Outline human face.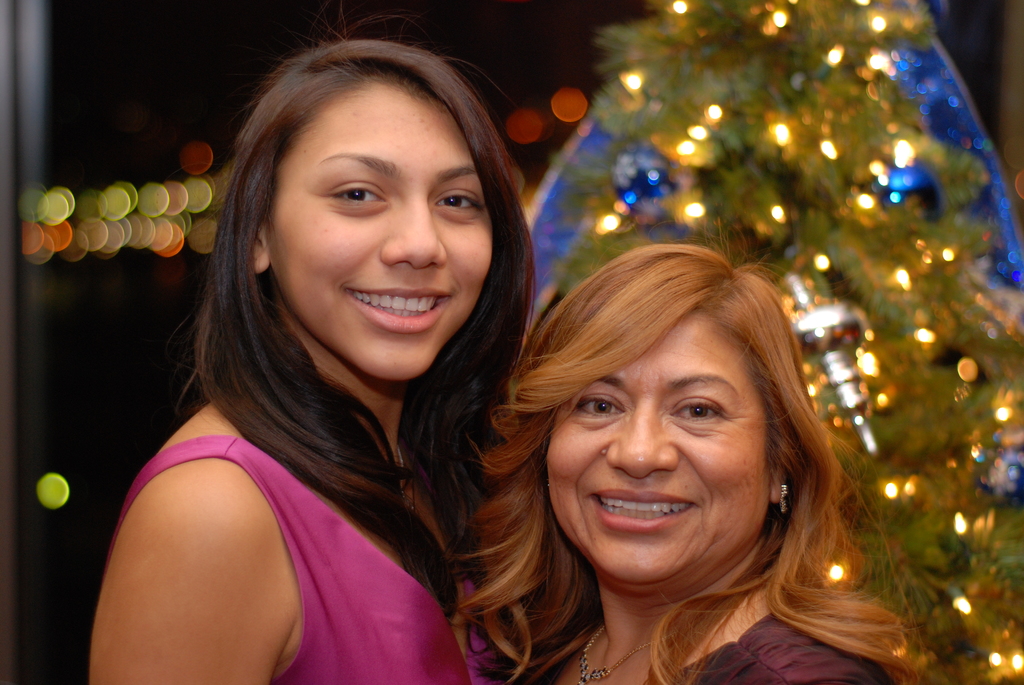
Outline: detection(545, 317, 774, 583).
